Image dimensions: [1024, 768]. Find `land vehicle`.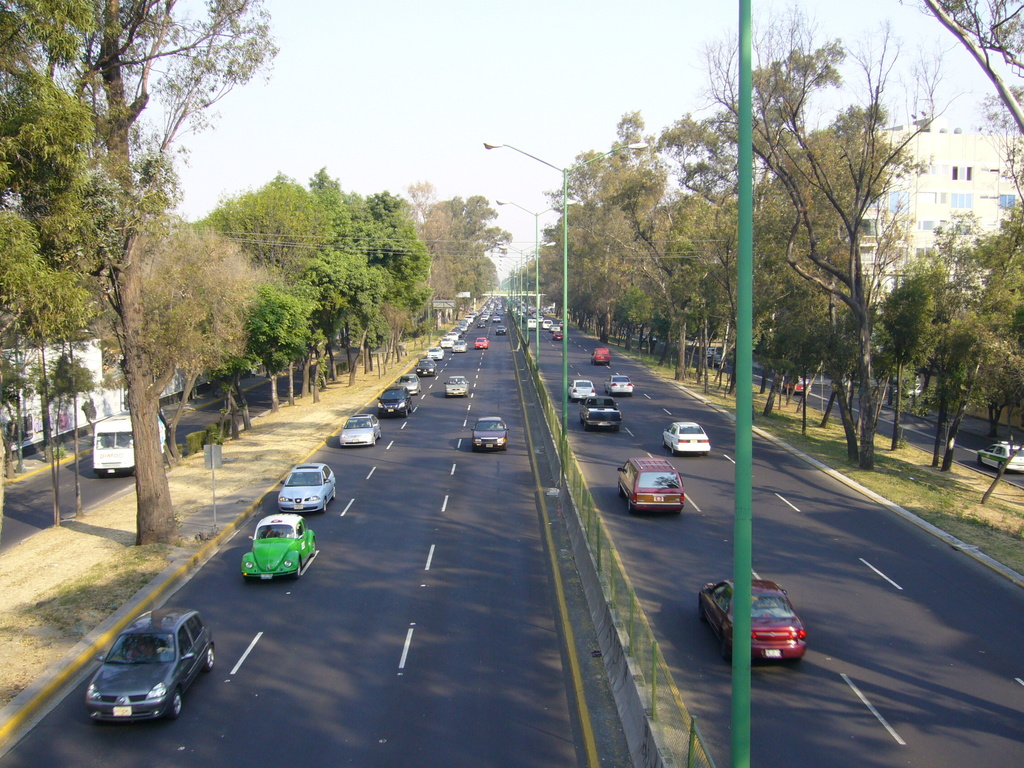
(left=662, top=420, right=714, bottom=457).
